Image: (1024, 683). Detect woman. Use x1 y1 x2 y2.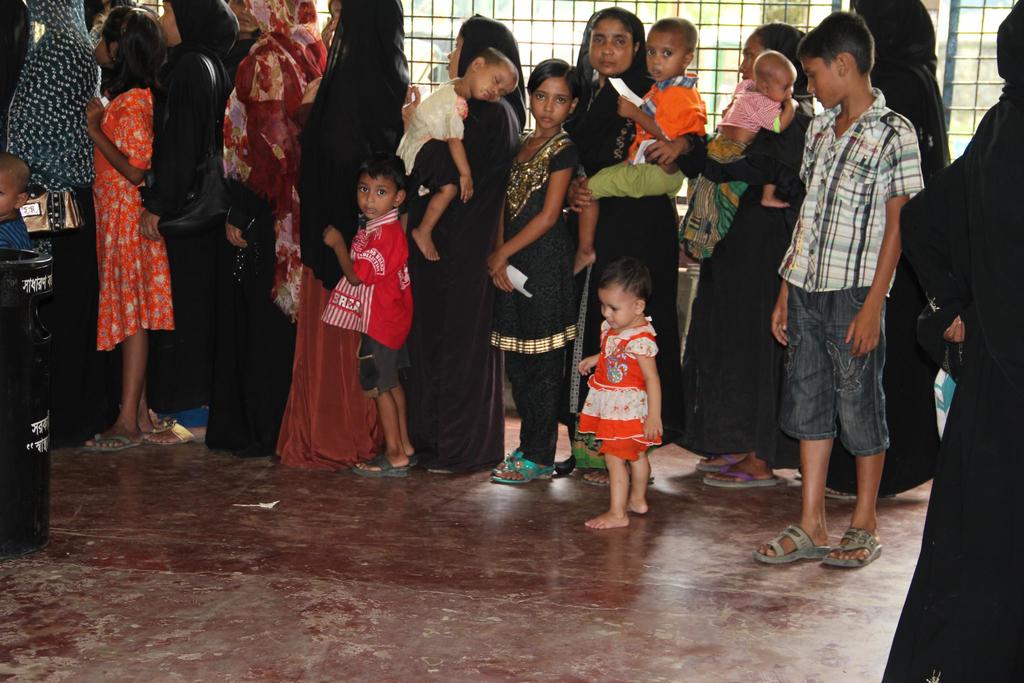
821 0 951 501.
